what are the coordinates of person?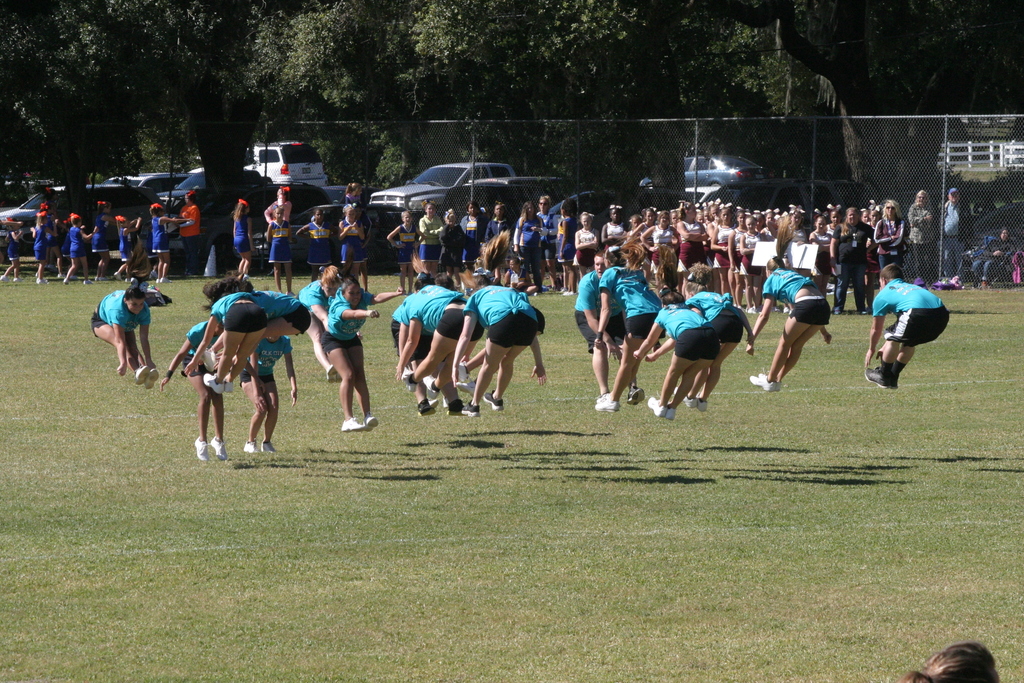
x1=937 y1=183 x2=967 y2=286.
